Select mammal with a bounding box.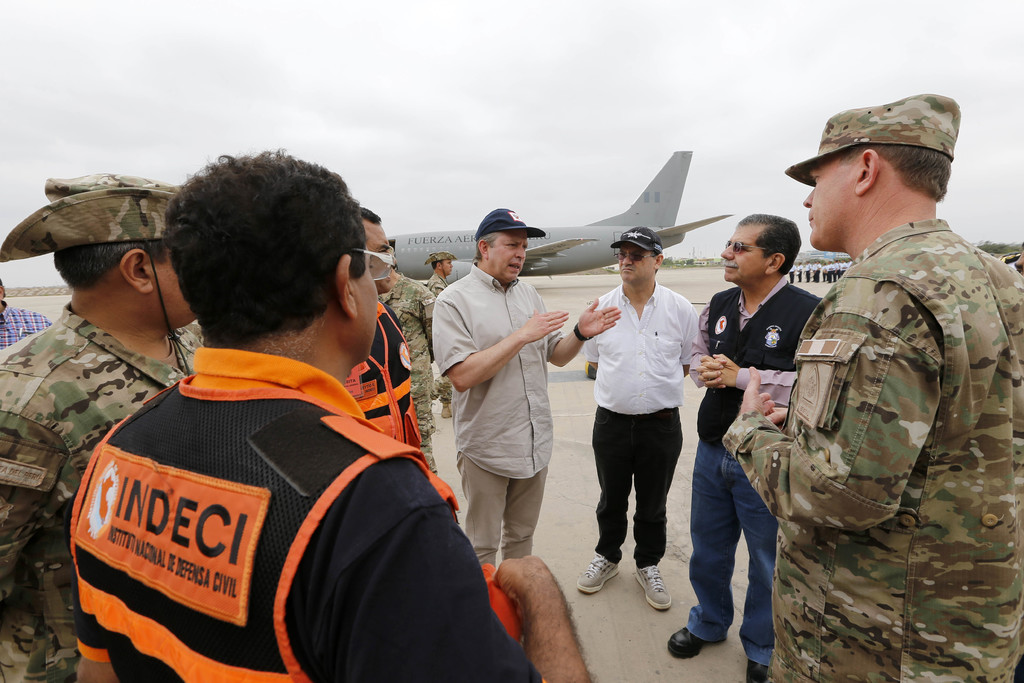
341 202 421 451.
